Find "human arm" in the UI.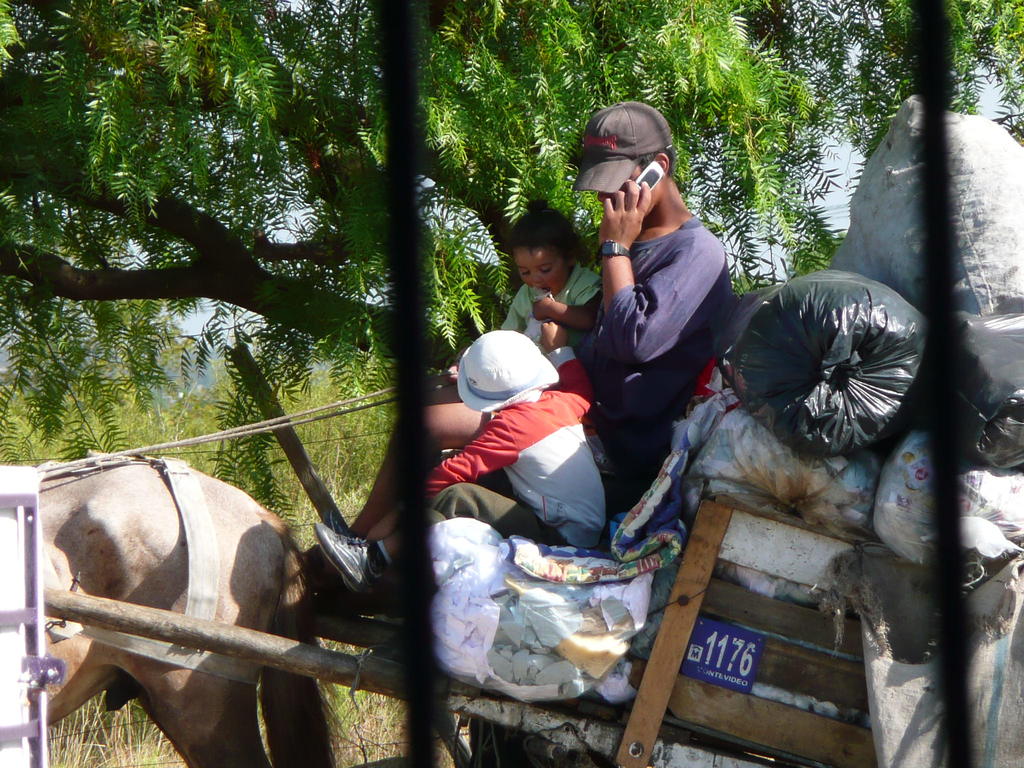
UI element at left=356, top=405, right=528, bottom=541.
